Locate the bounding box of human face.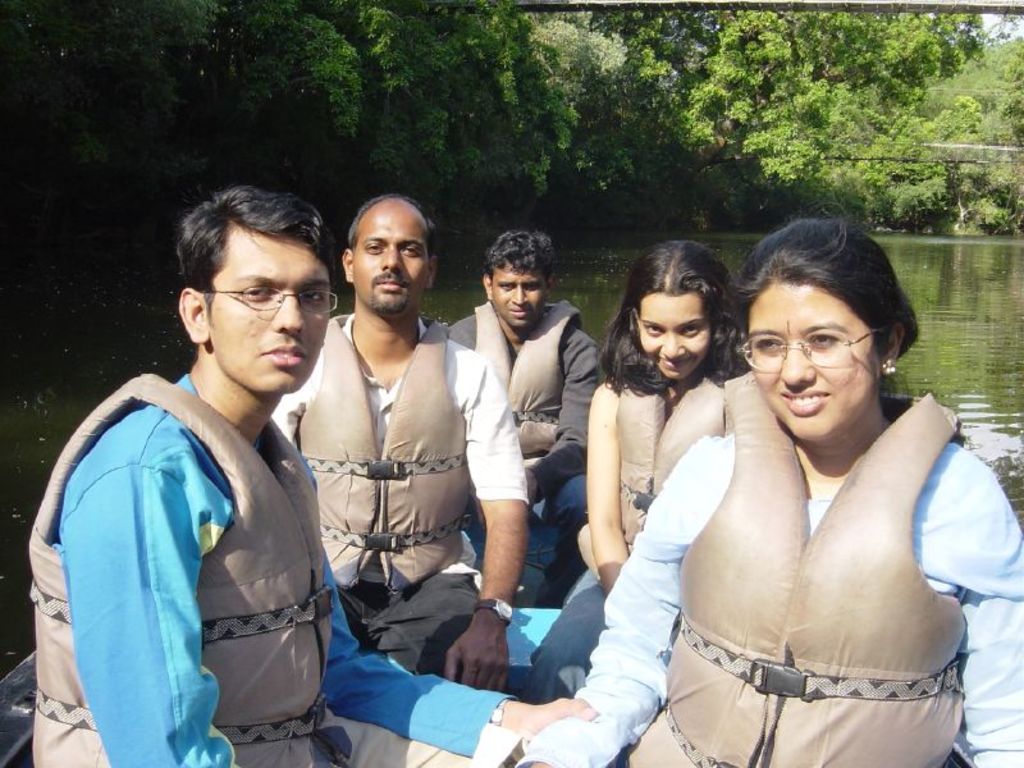
Bounding box: pyautogui.locateOnScreen(640, 289, 710, 383).
